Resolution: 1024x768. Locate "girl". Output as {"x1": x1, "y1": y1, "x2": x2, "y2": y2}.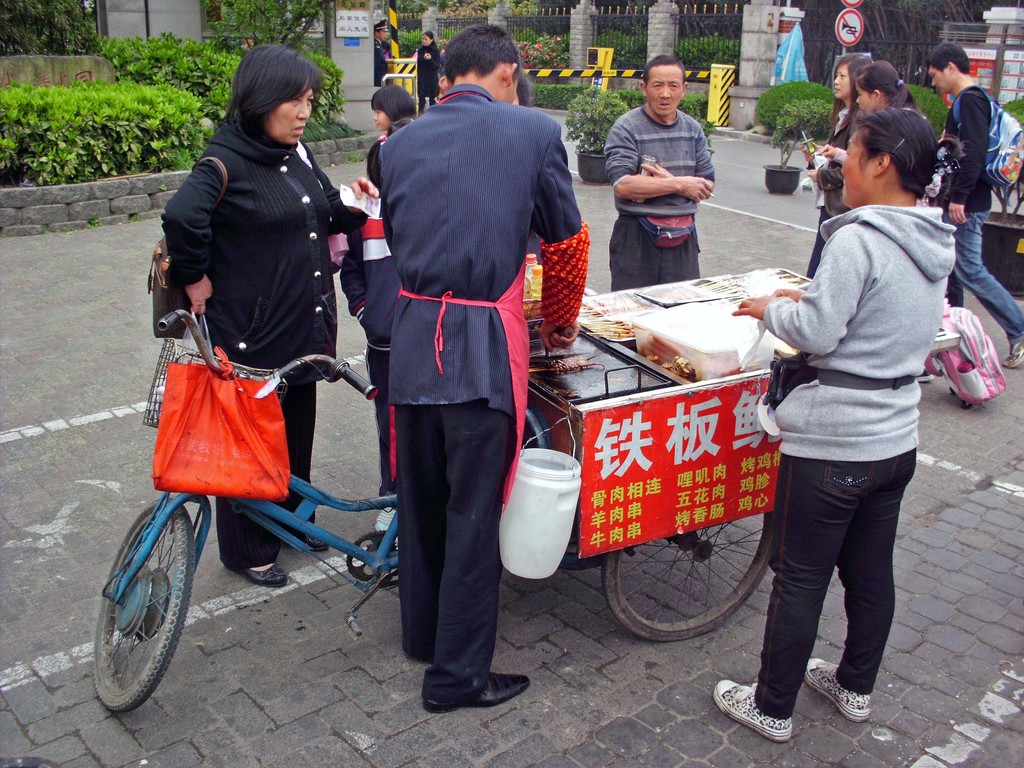
{"x1": 338, "y1": 115, "x2": 426, "y2": 534}.
